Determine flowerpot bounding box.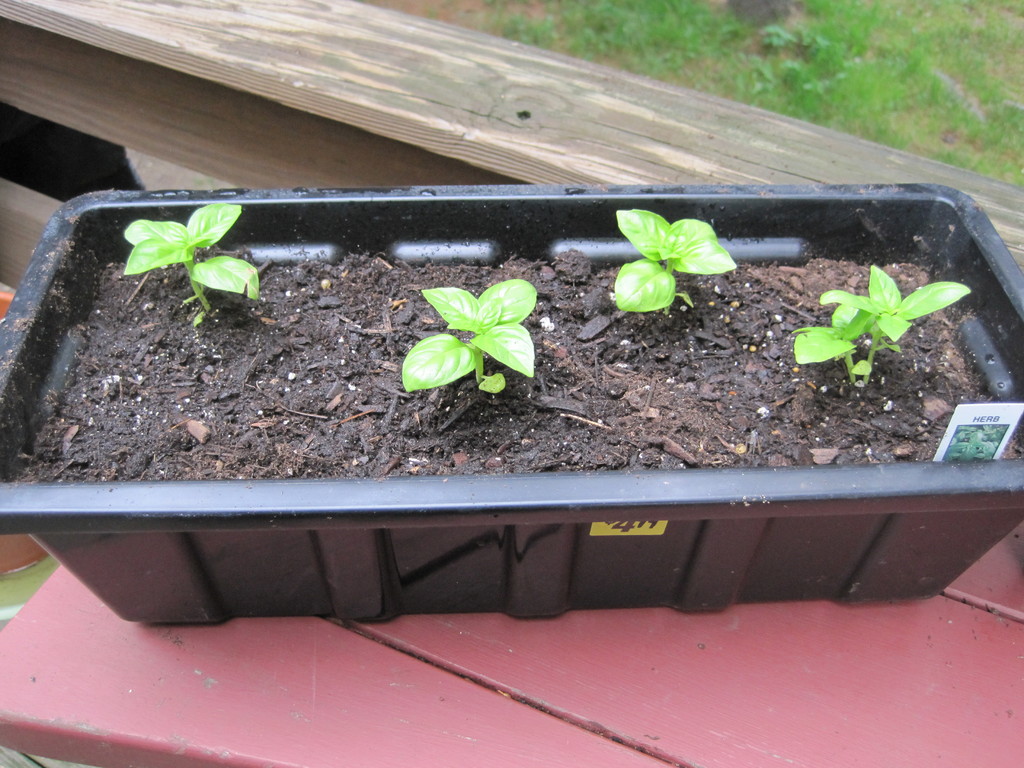
Determined: {"left": 74, "top": 218, "right": 947, "bottom": 613}.
